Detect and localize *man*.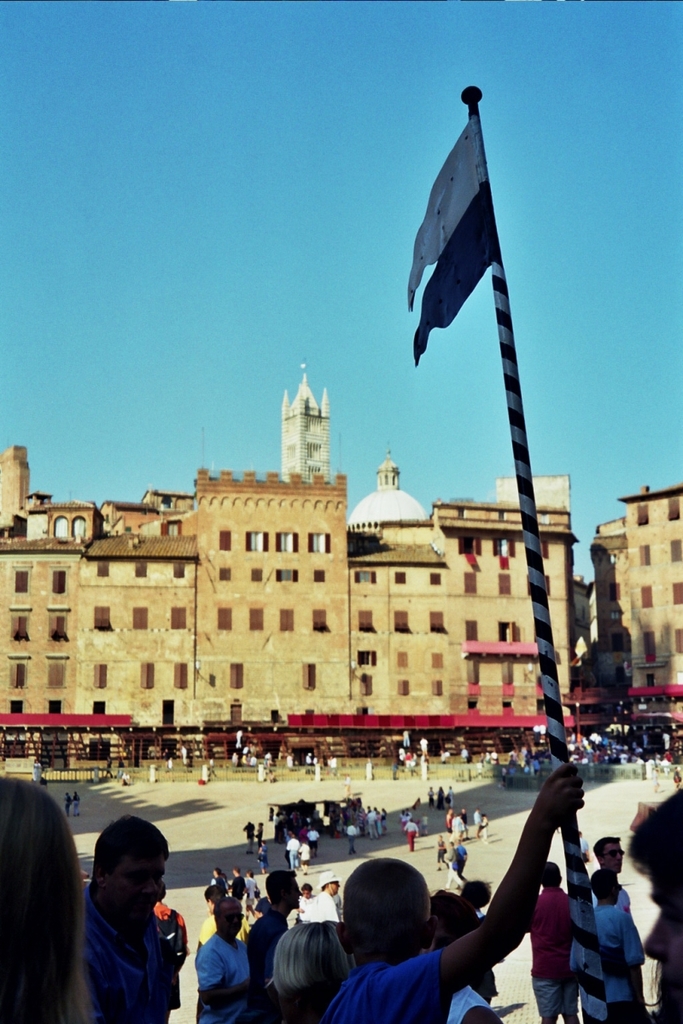
Localized at box(307, 870, 341, 923).
